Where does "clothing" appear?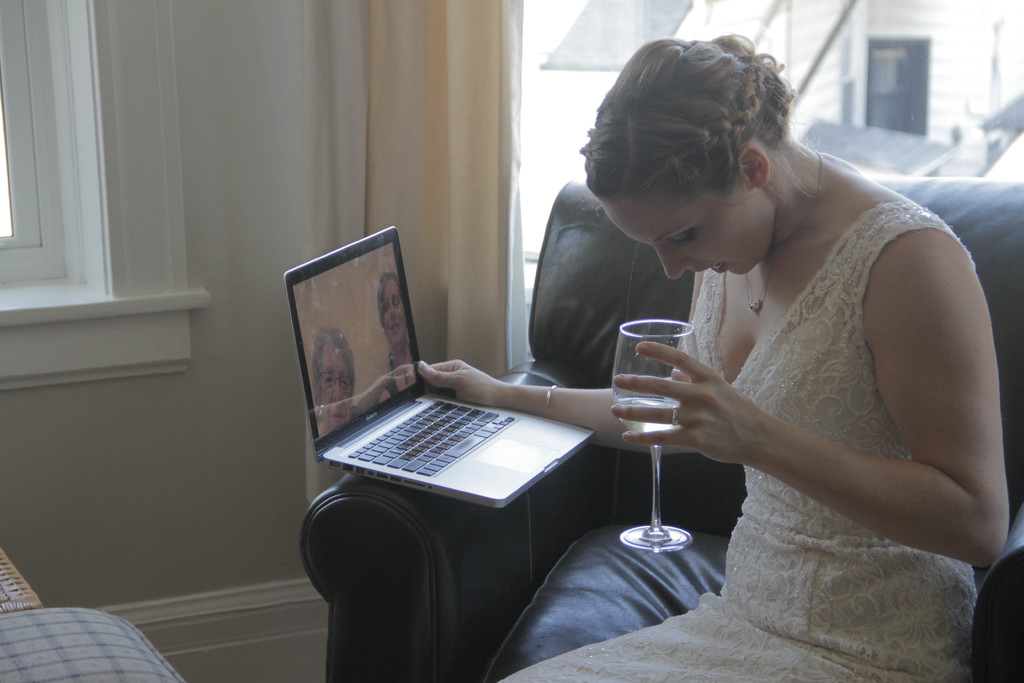
Appears at [573,184,970,585].
